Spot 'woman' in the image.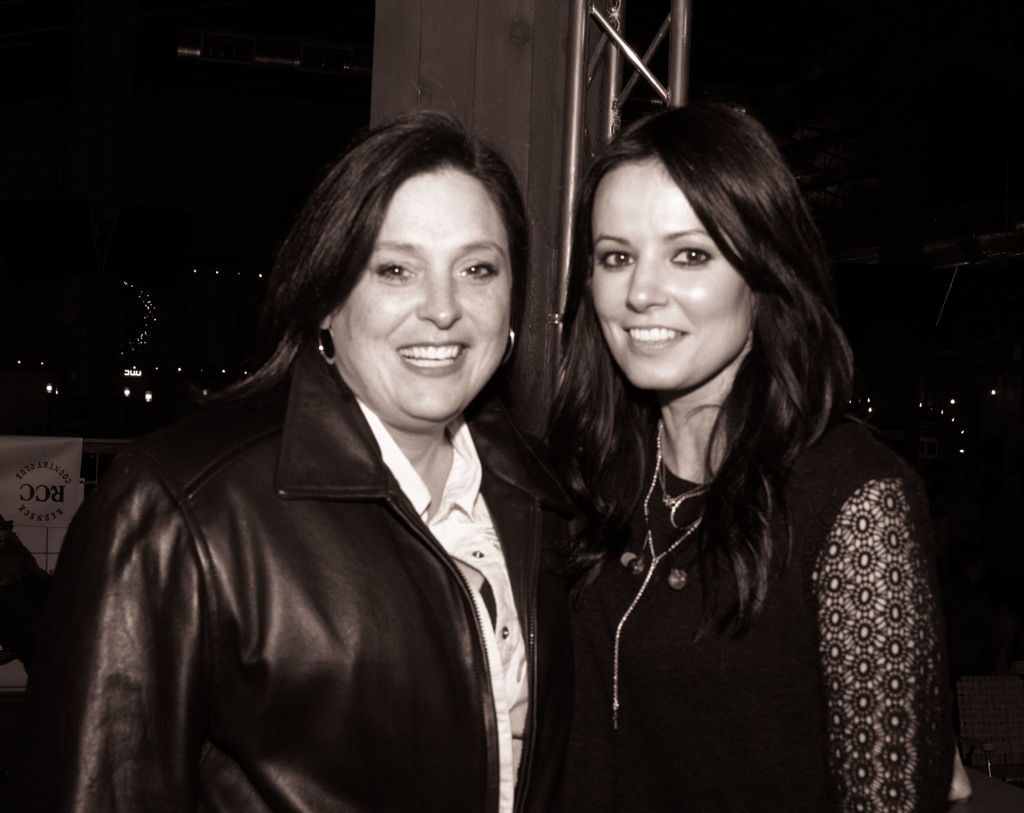
'woman' found at bbox=(17, 106, 576, 812).
